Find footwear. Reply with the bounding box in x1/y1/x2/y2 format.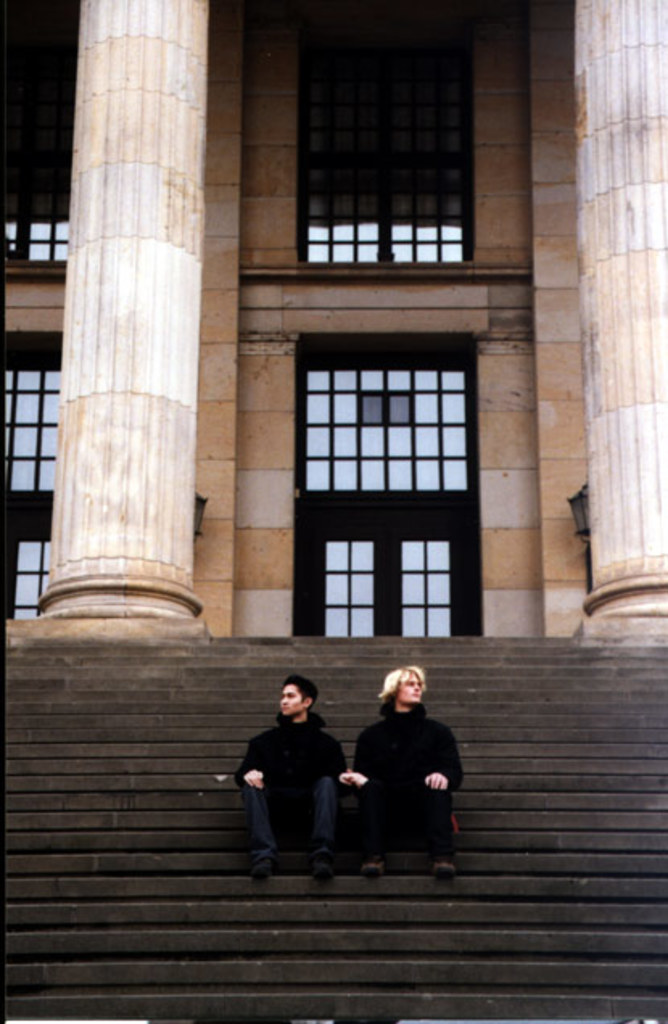
435/858/462/882.
